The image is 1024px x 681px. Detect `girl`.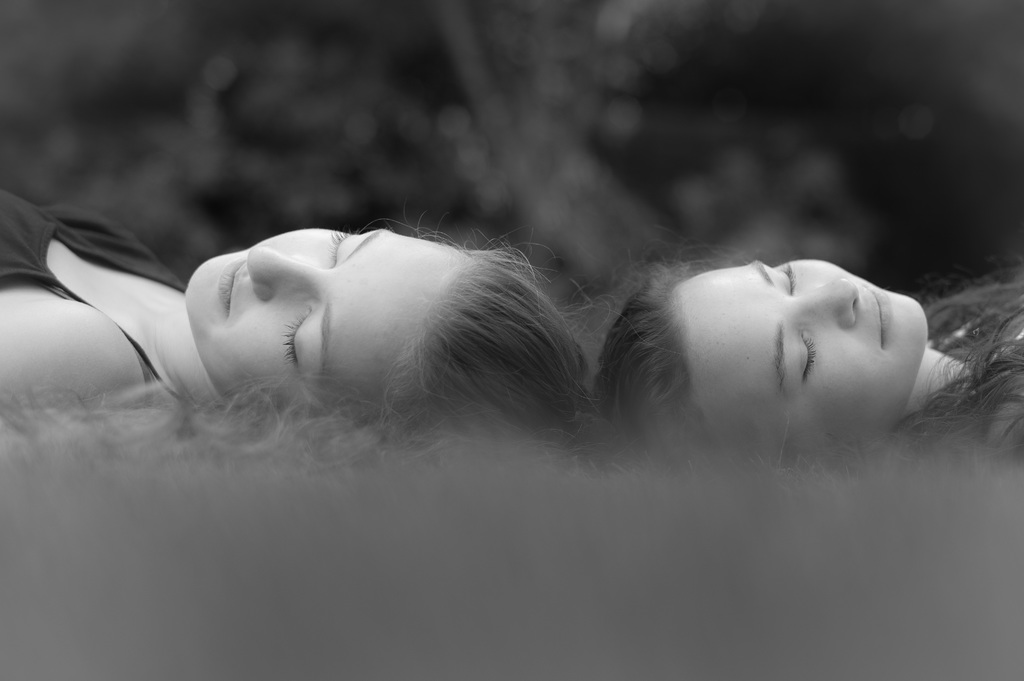
Detection: crop(1, 189, 598, 434).
